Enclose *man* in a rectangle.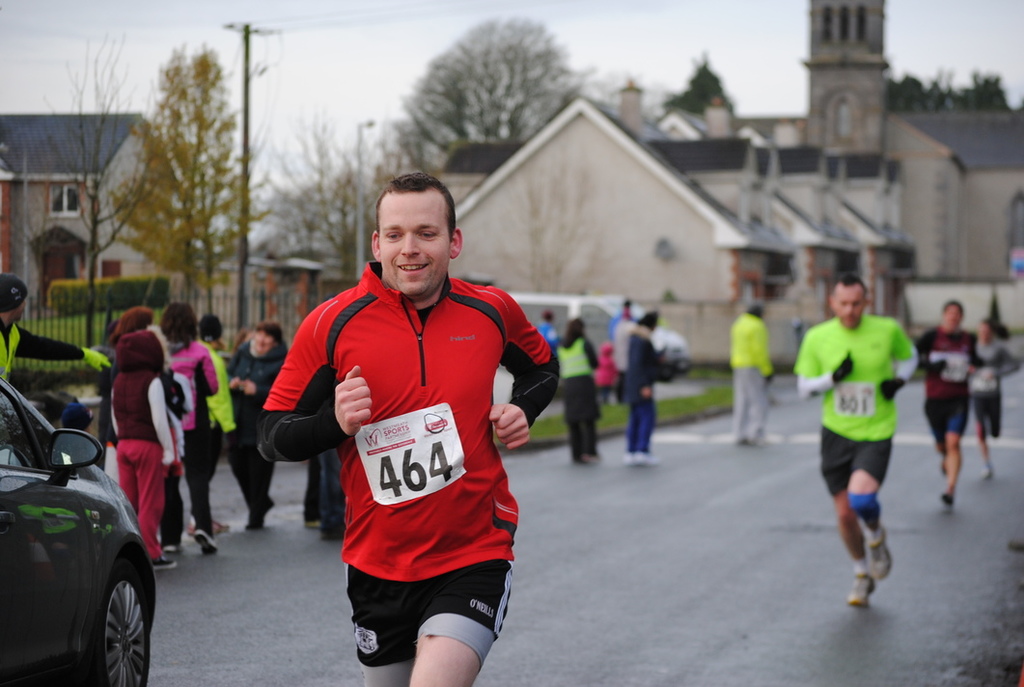
(left=728, top=301, right=782, bottom=449).
